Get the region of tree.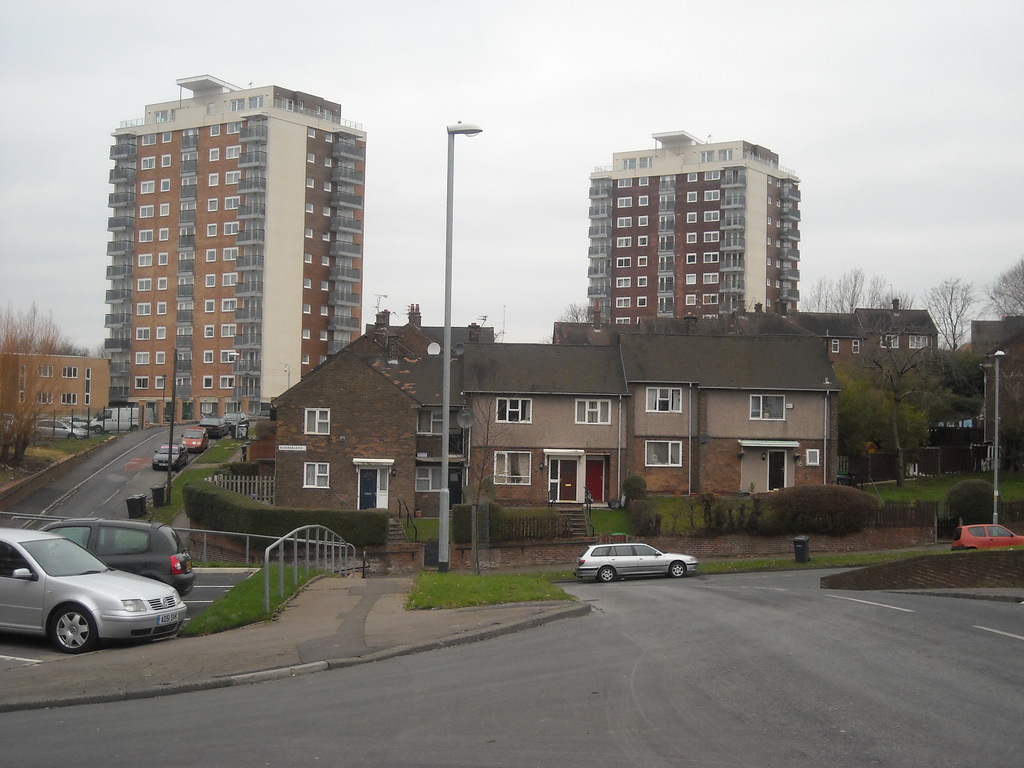
box=[0, 302, 92, 466].
